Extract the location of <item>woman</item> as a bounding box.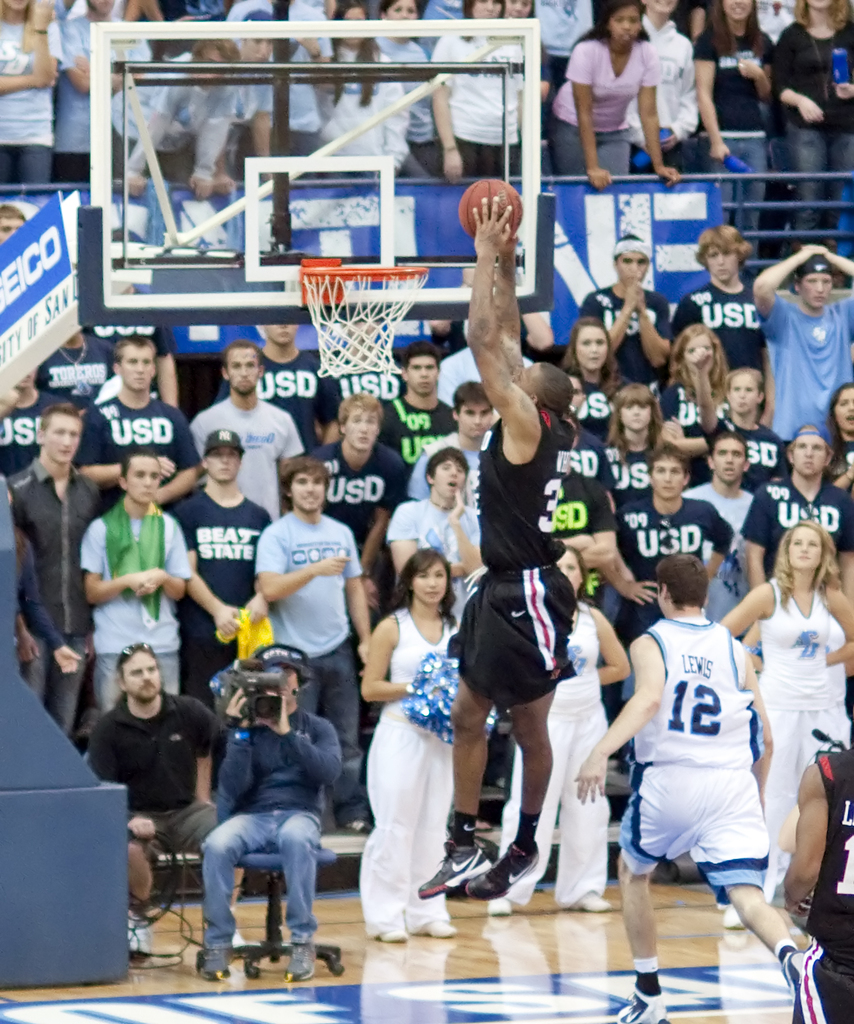
(left=657, top=320, right=731, bottom=480).
